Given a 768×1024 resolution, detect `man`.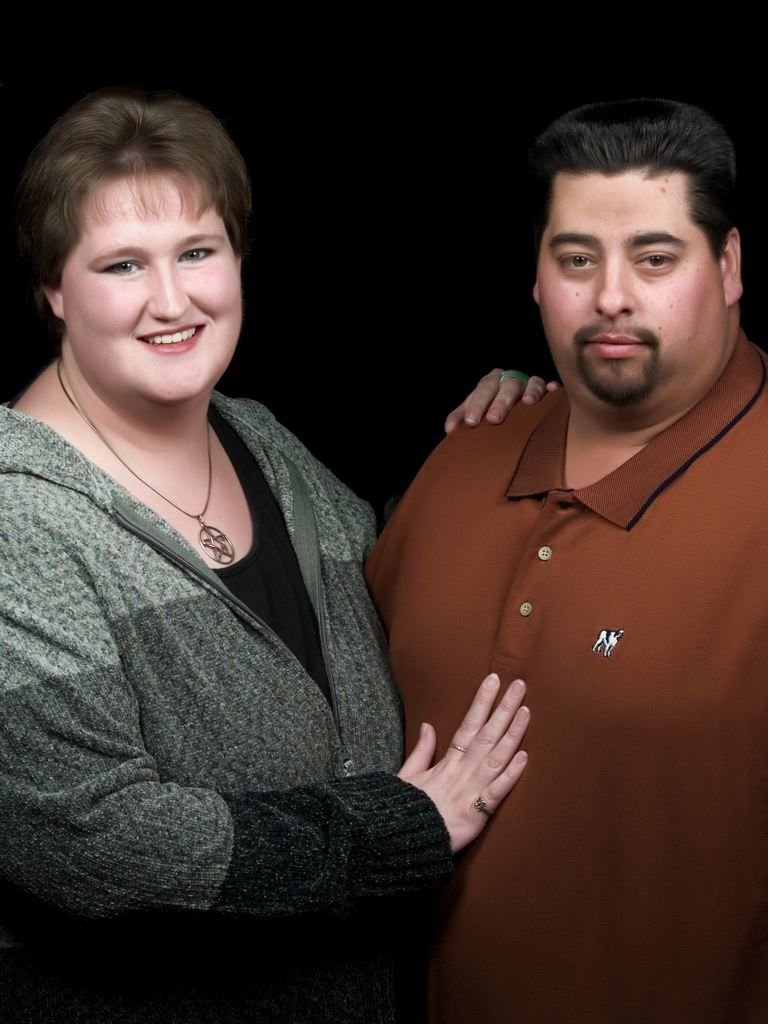
316,88,767,1015.
